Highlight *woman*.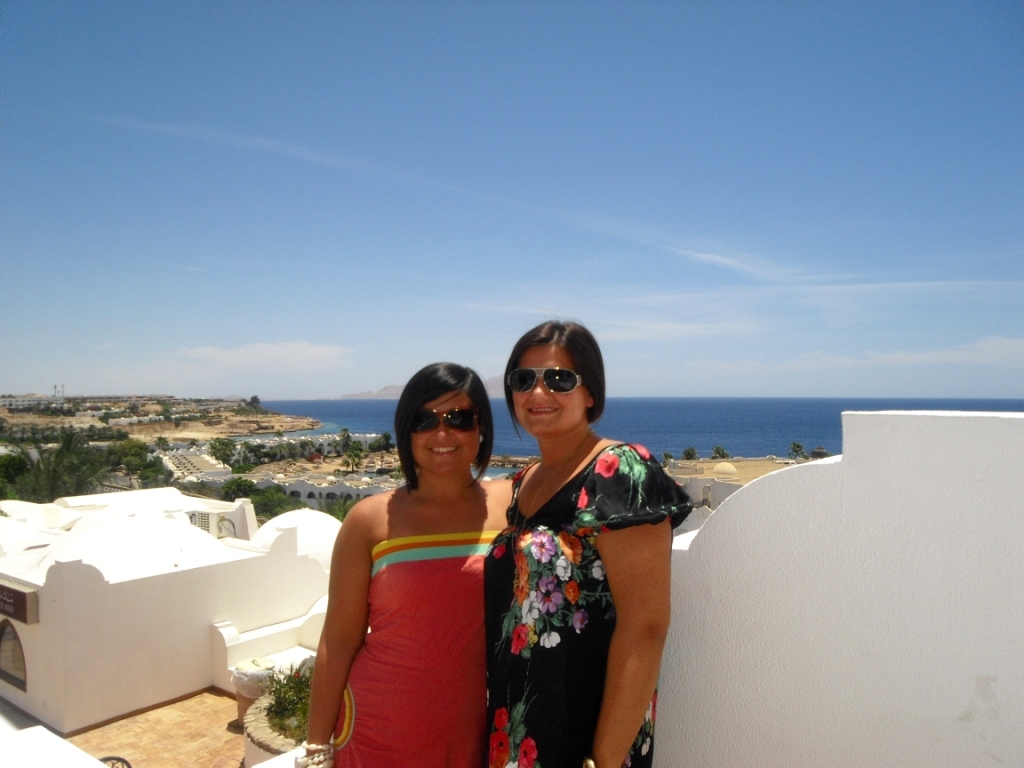
Highlighted region: locate(489, 308, 690, 767).
